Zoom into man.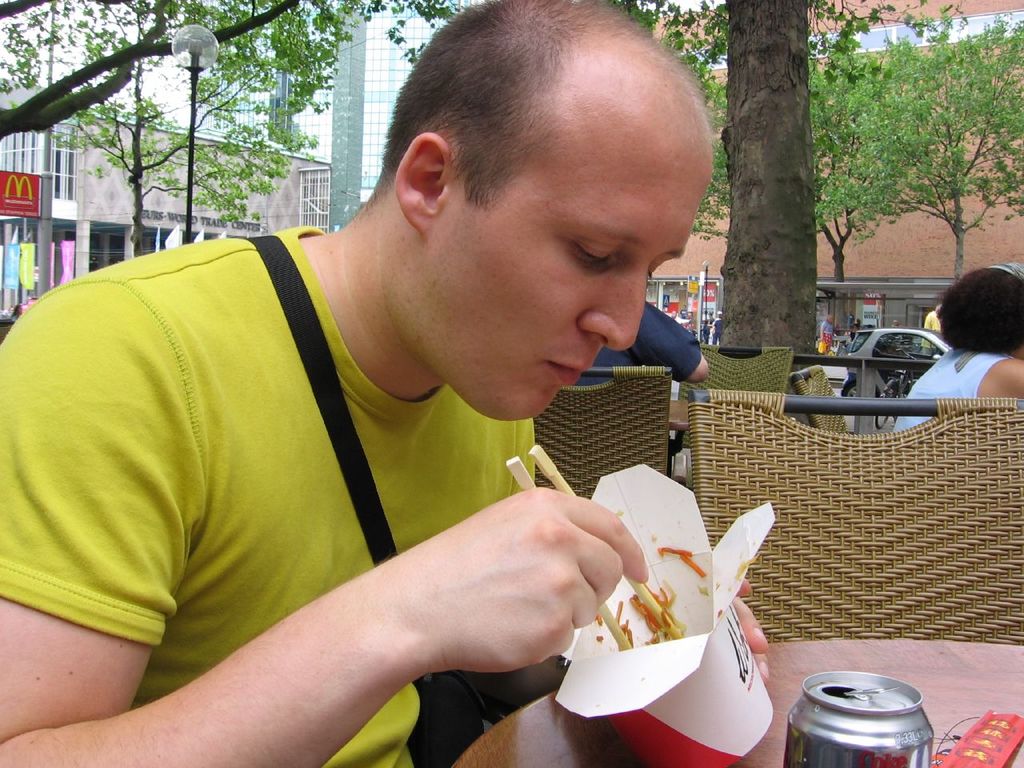
Zoom target: BBox(924, 304, 944, 360).
